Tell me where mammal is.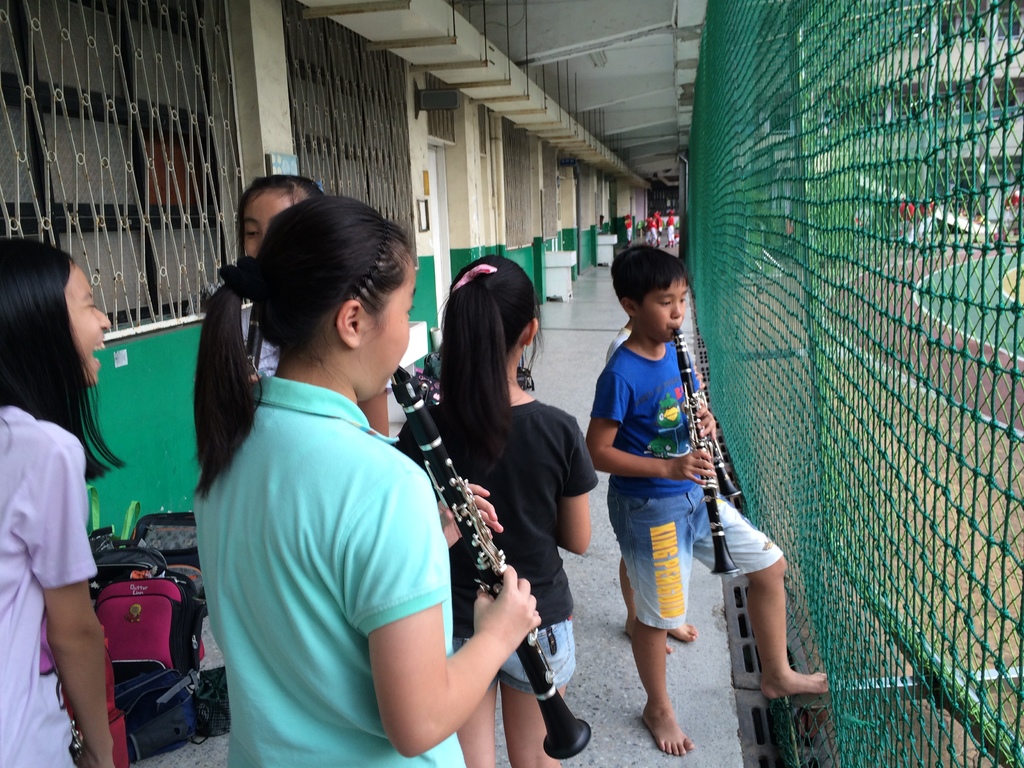
mammal is at x1=624, y1=214, x2=632, y2=242.
